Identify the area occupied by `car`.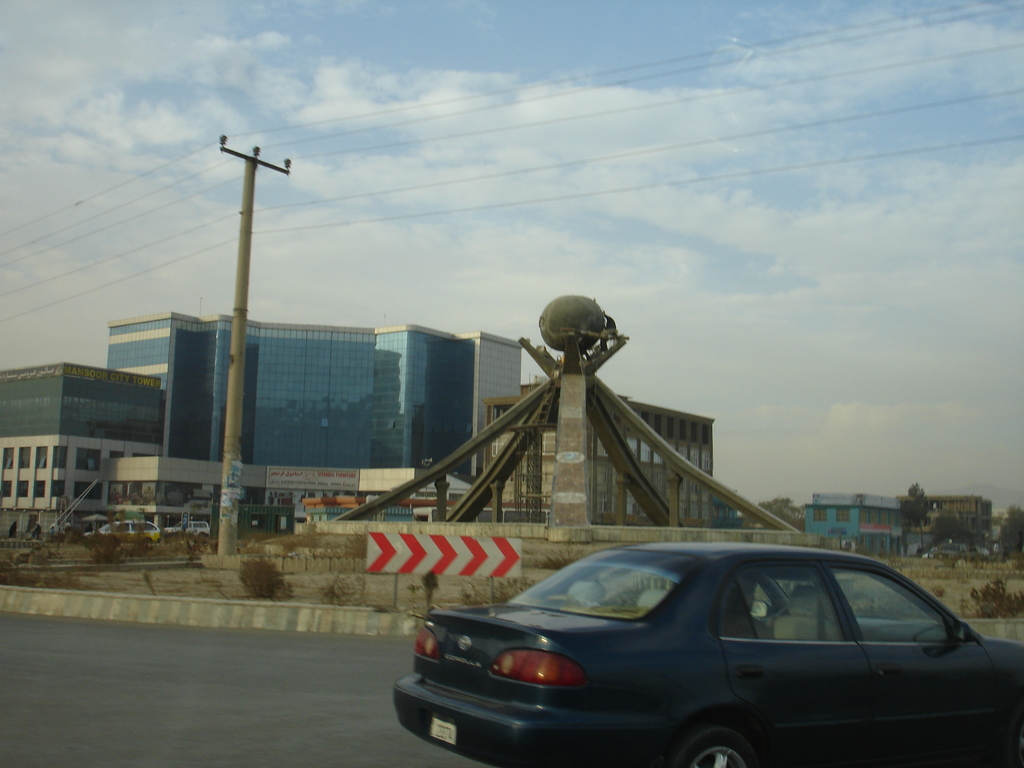
Area: 396:541:1023:766.
